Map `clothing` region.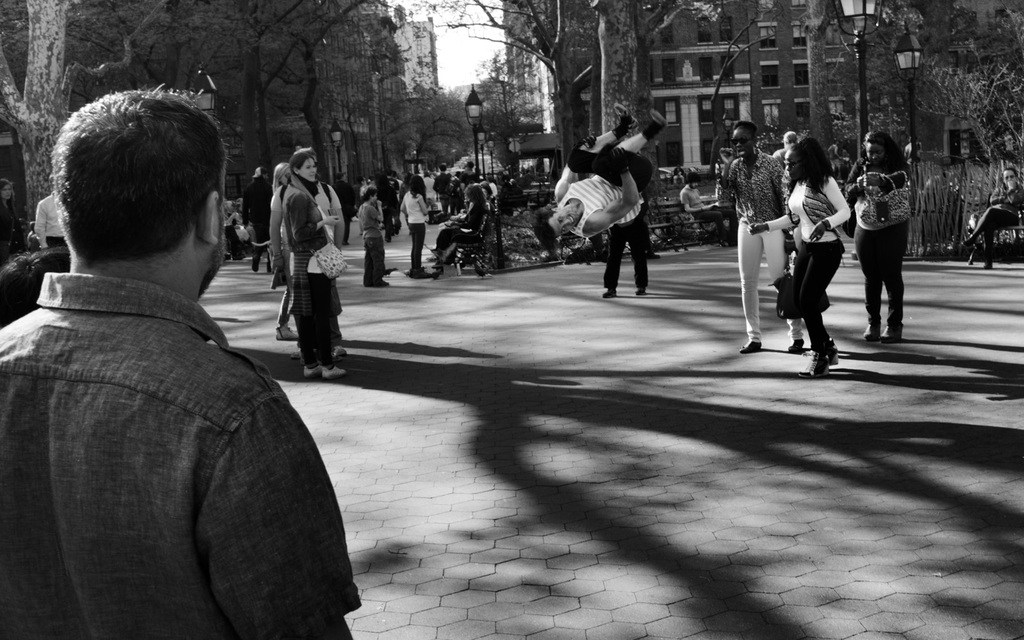
Mapped to 600:193:650:287.
